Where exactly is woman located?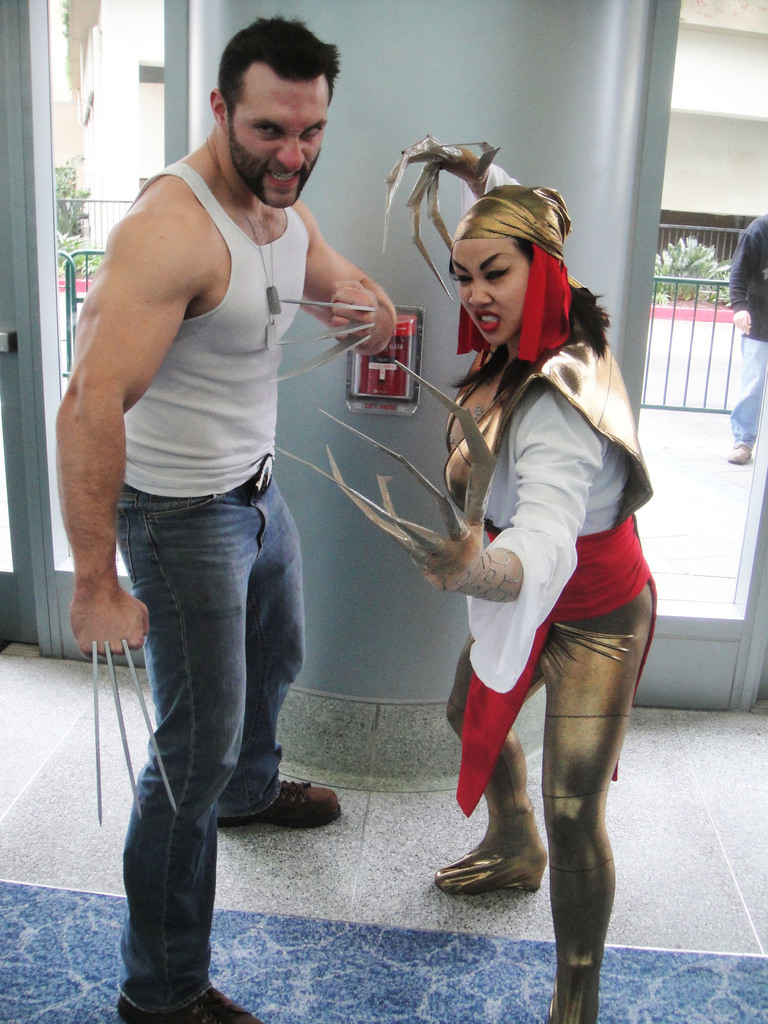
Its bounding box is {"left": 380, "top": 130, "right": 662, "bottom": 1023}.
